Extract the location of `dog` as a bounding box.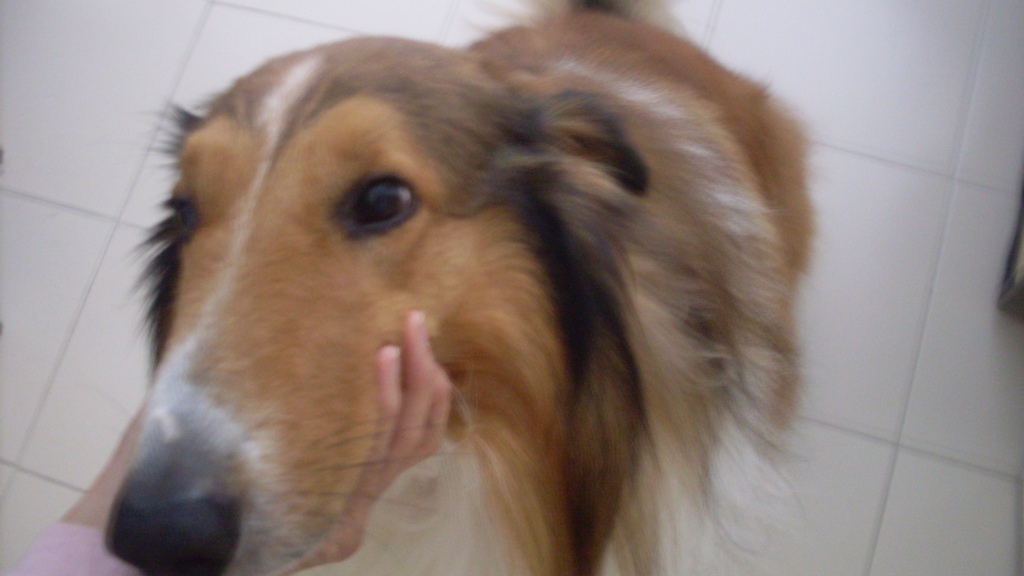
bbox(102, 6, 830, 575).
